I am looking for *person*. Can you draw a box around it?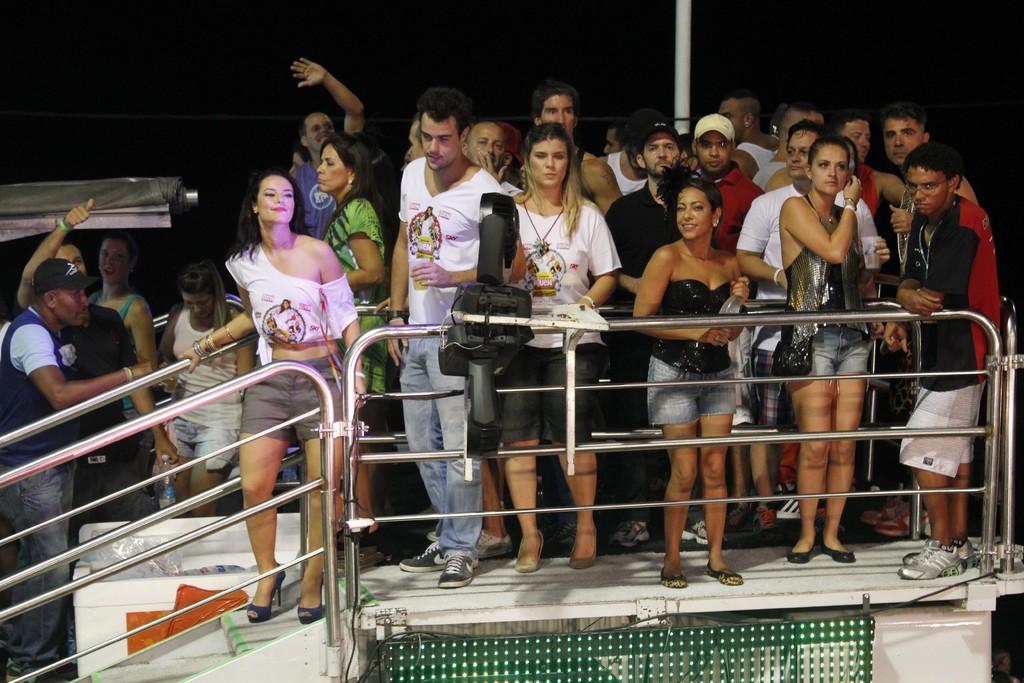
Sure, the bounding box is rect(633, 162, 755, 584).
